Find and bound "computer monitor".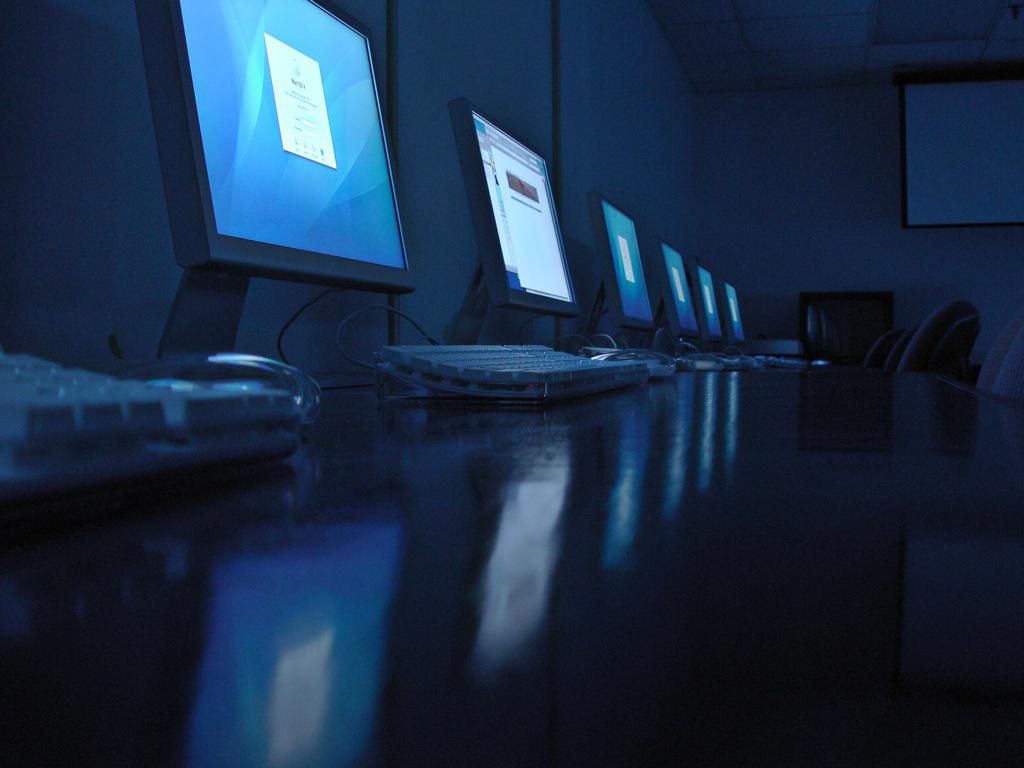
Bound: x1=660 y1=237 x2=705 y2=332.
